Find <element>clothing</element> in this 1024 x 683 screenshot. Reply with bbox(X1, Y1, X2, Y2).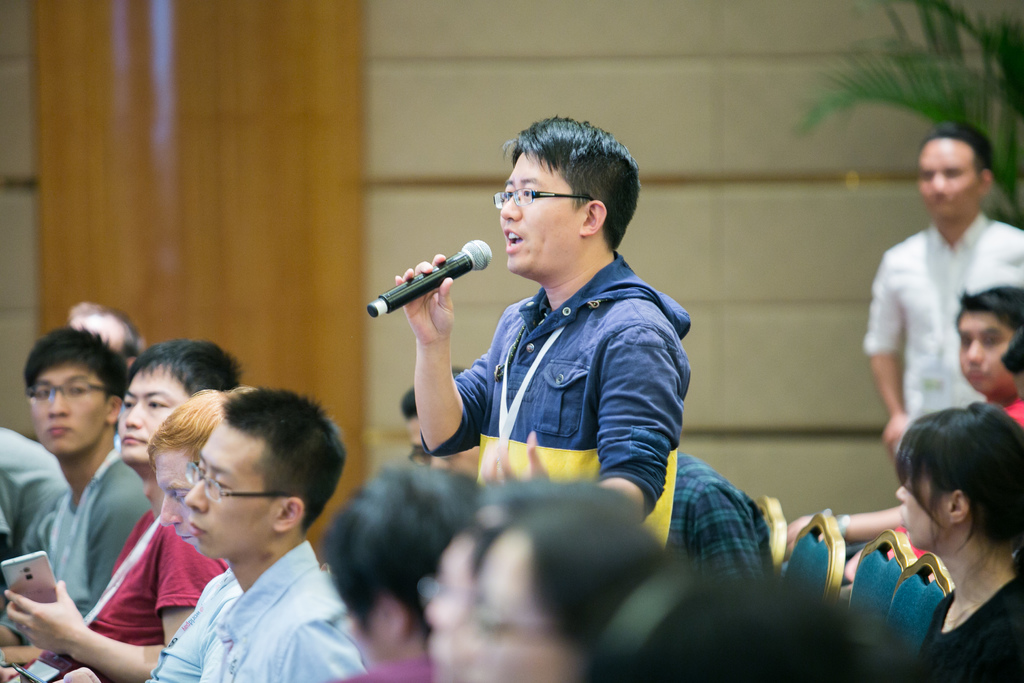
bbox(886, 396, 1023, 562).
